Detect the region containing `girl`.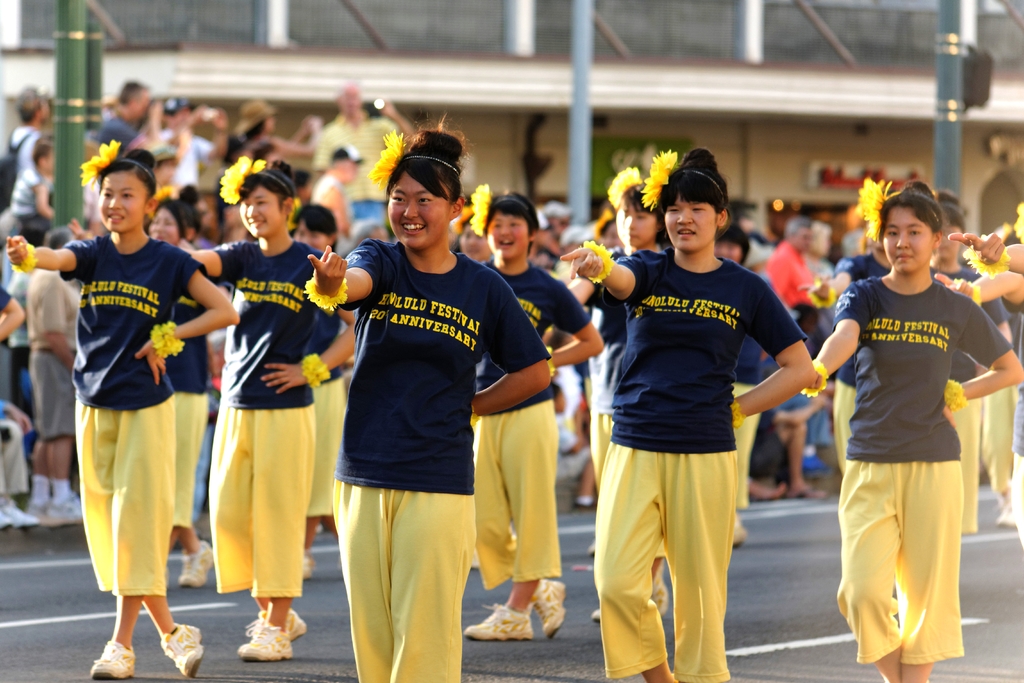
l=950, t=203, r=1023, b=276.
